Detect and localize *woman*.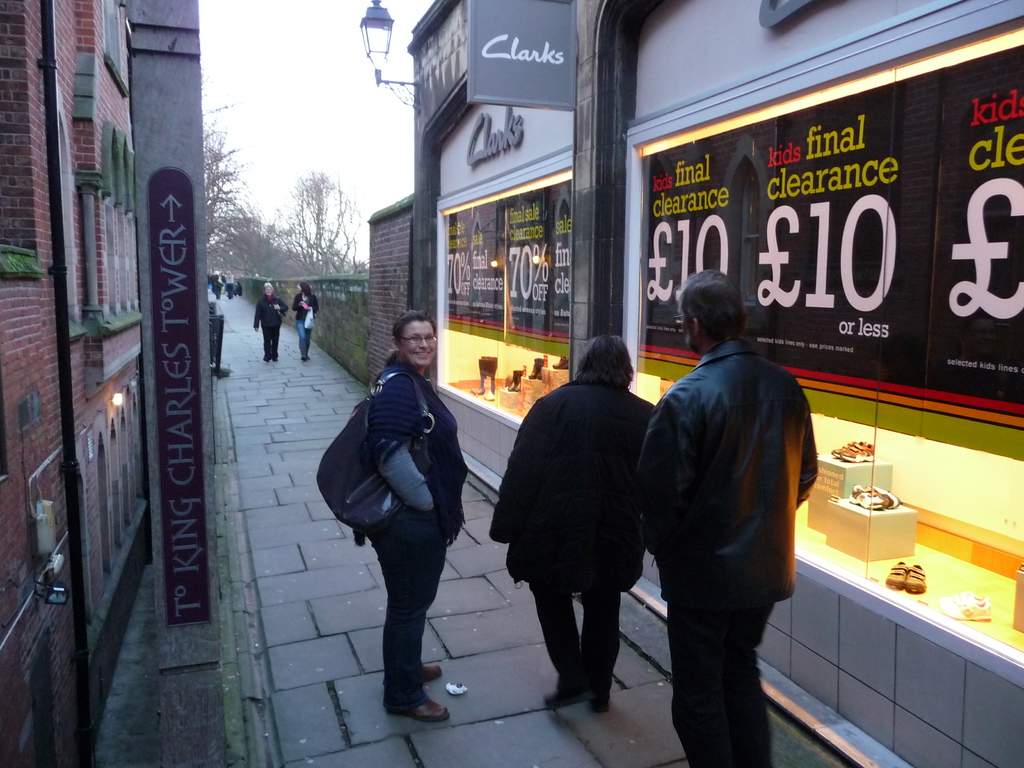
Localized at bbox=(314, 278, 477, 742).
